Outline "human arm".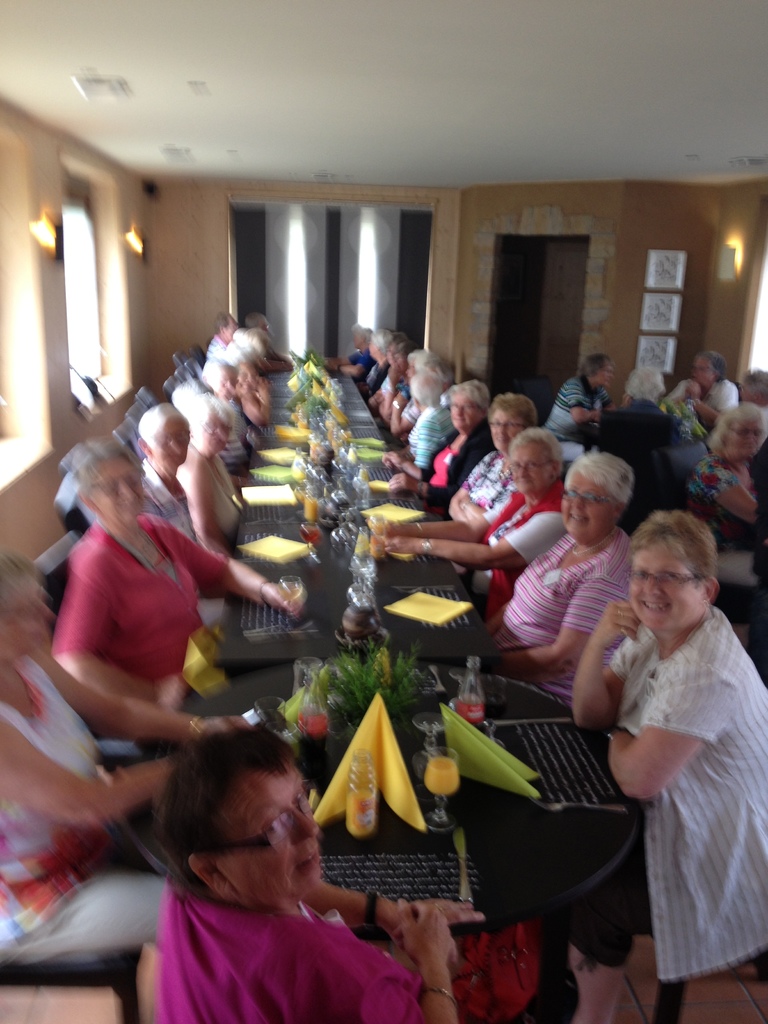
Outline: (x1=607, y1=665, x2=733, y2=805).
